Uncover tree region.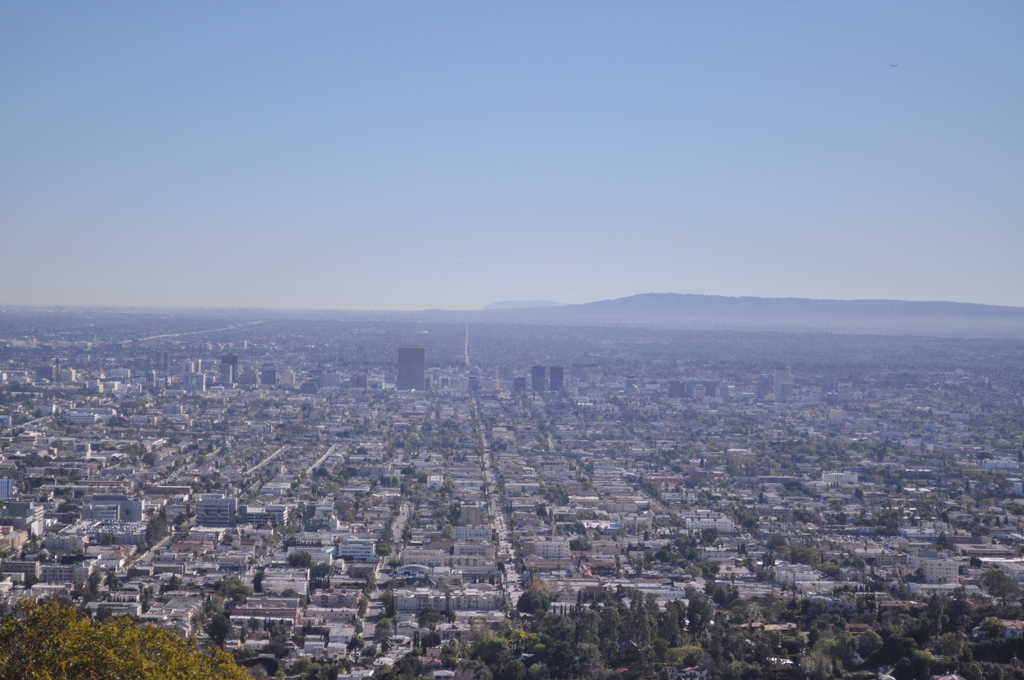
Uncovered: {"left": 346, "top": 636, "right": 360, "bottom": 660}.
